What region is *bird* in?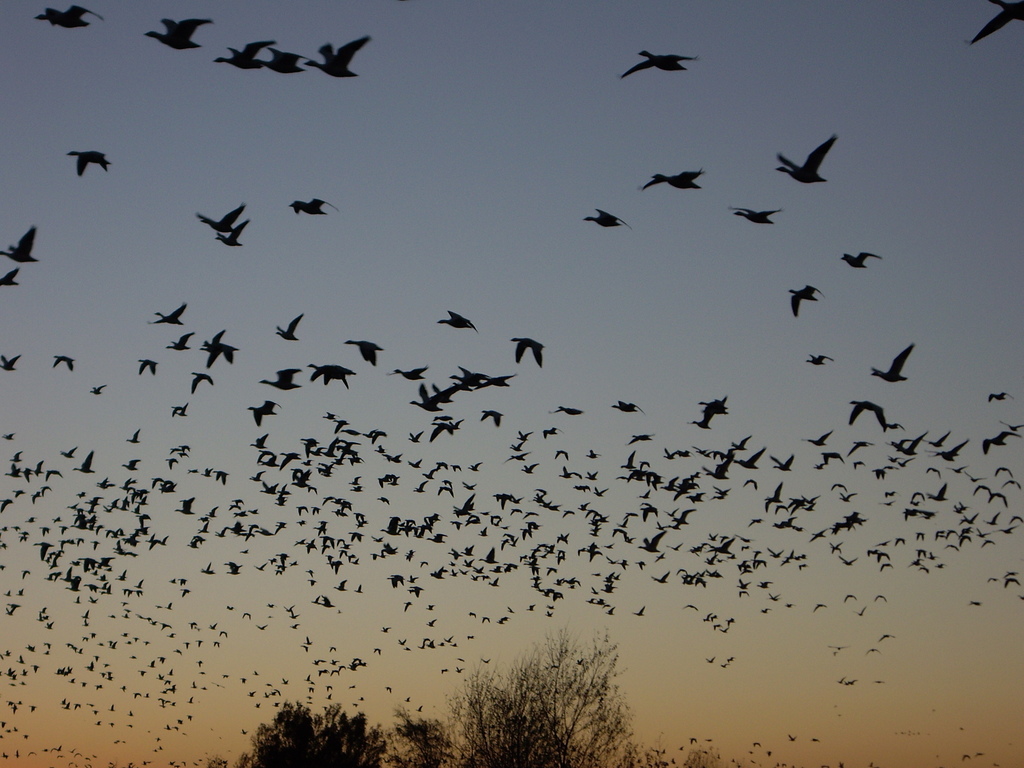
17/589/25/596.
